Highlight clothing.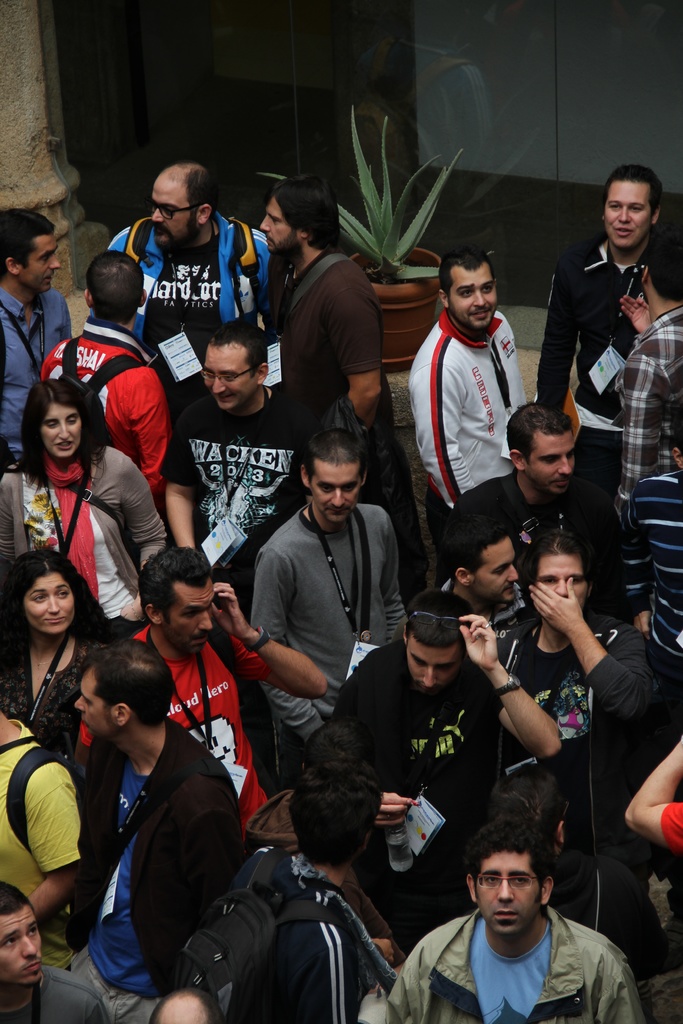
Highlighted region: detection(491, 596, 654, 870).
